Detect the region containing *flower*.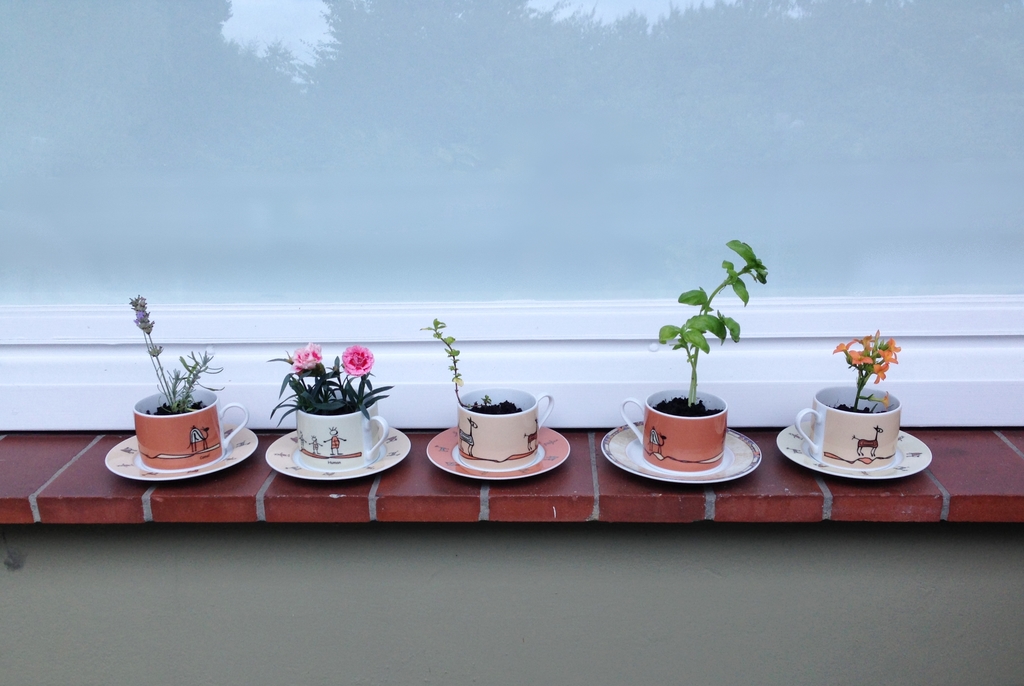
box(876, 338, 900, 363).
